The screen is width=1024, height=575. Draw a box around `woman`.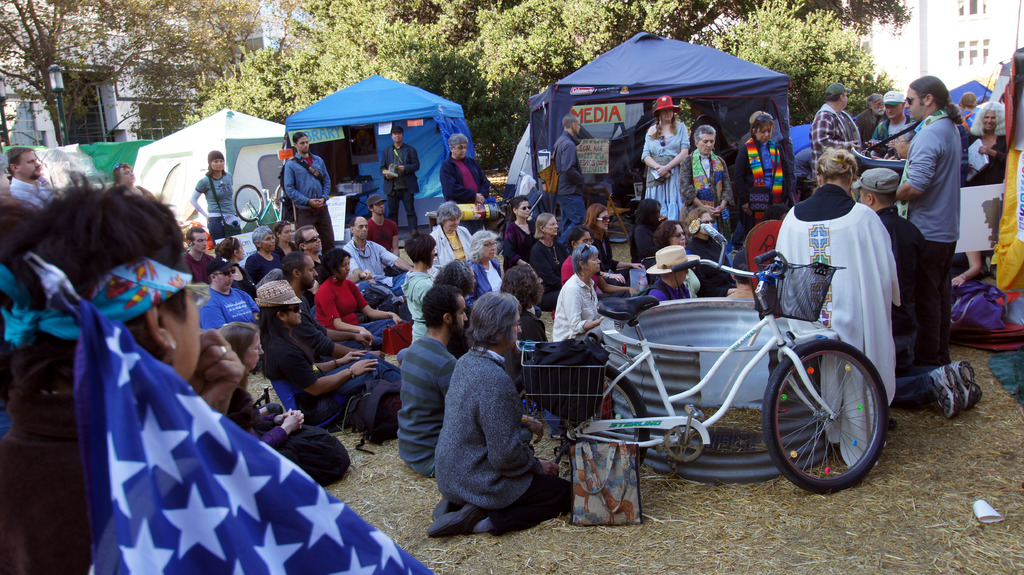
select_region(959, 109, 1015, 185).
